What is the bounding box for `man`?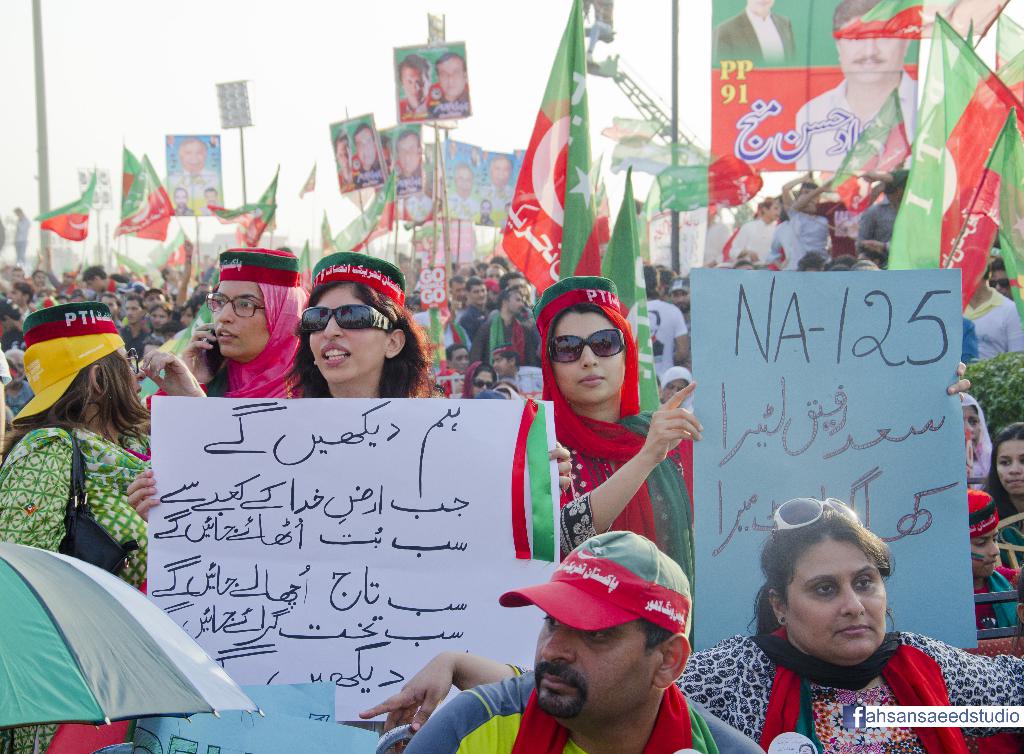
Rect(198, 184, 225, 216).
